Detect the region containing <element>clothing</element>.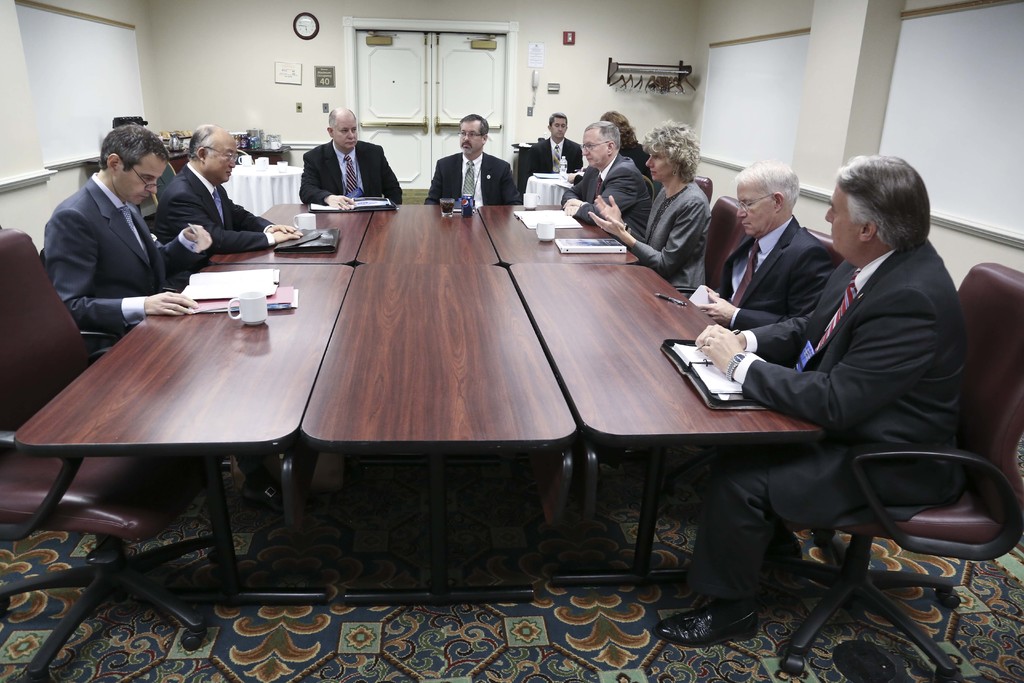
Rect(425, 148, 521, 202).
